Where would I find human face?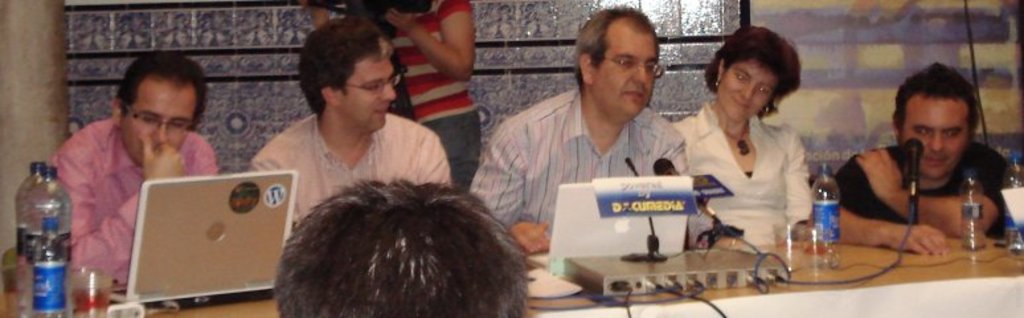
At x1=714, y1=54, x2=781, y2=123.
